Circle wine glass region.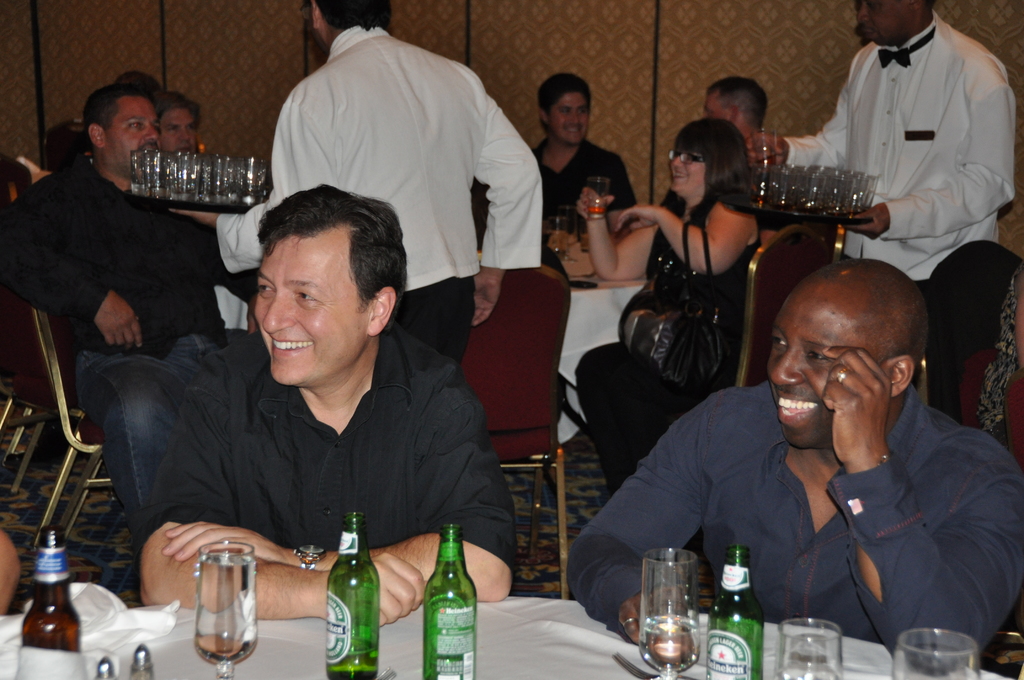
Region: 895, 629, 979, 679.
